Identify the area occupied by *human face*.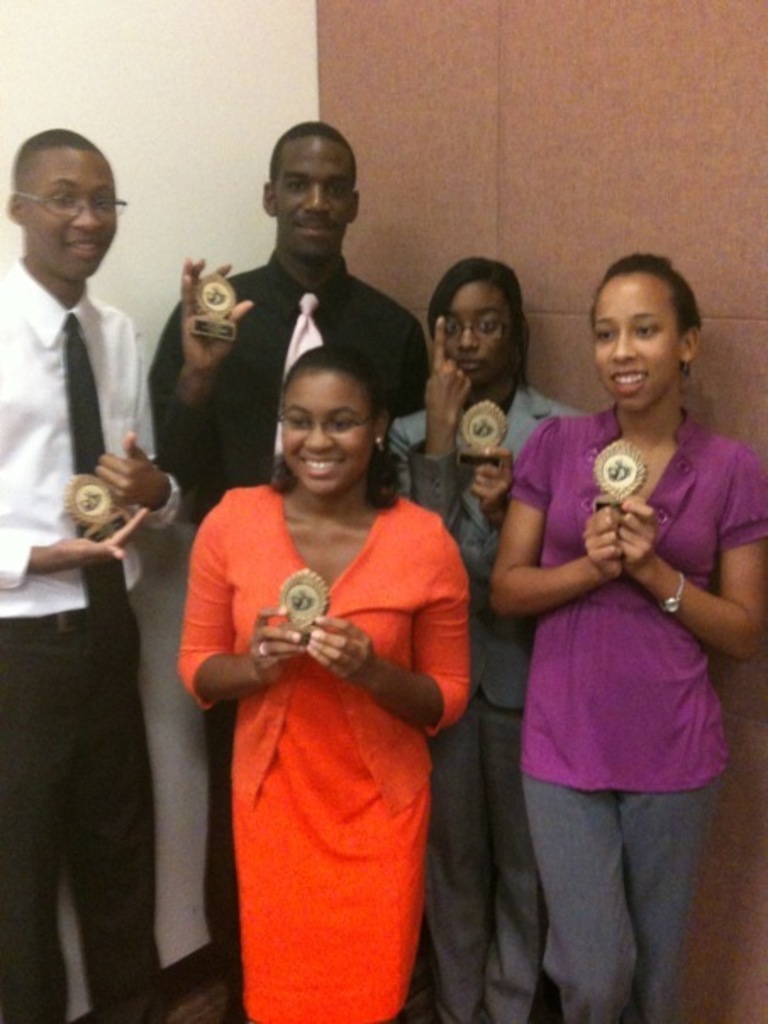
Area: bbox(442, 276, 515, 387).
